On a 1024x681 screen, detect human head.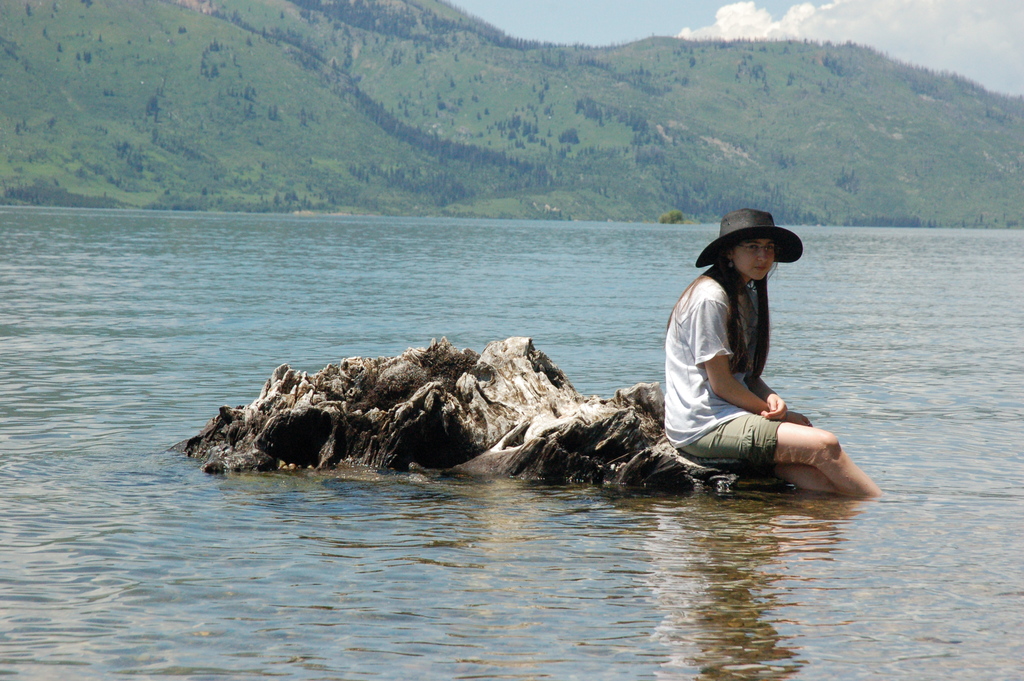
715, 211, 805, 296.
